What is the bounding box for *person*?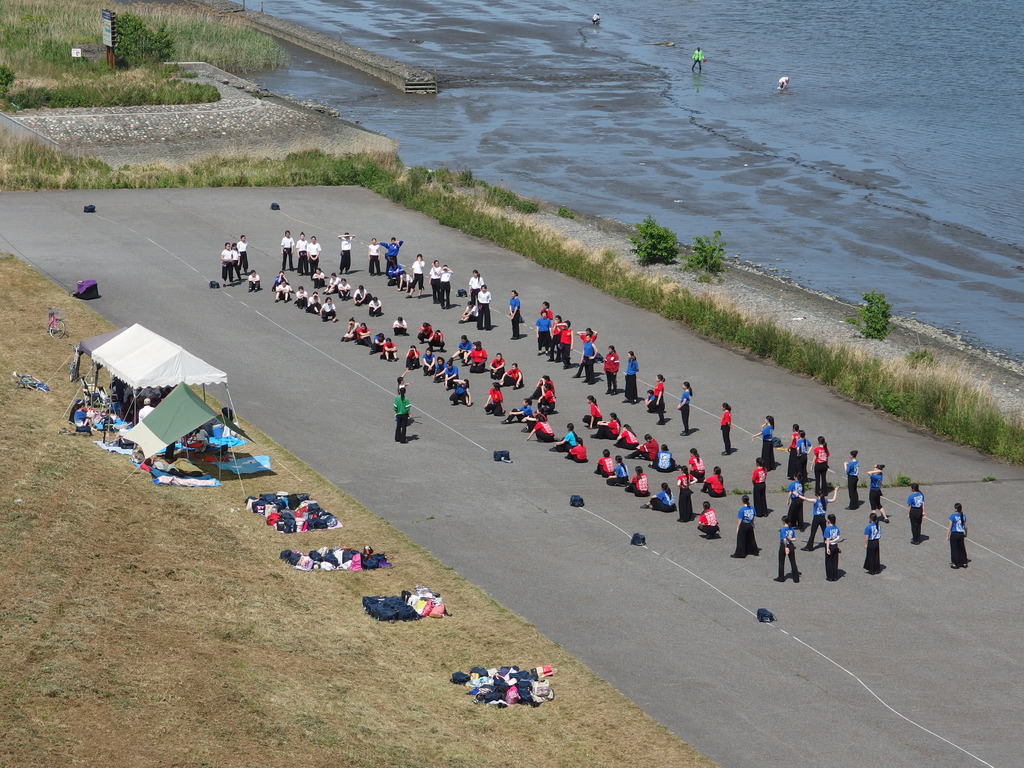
{"x1": 246, "y1": 237, "x2": 252, "y2": 270}.
